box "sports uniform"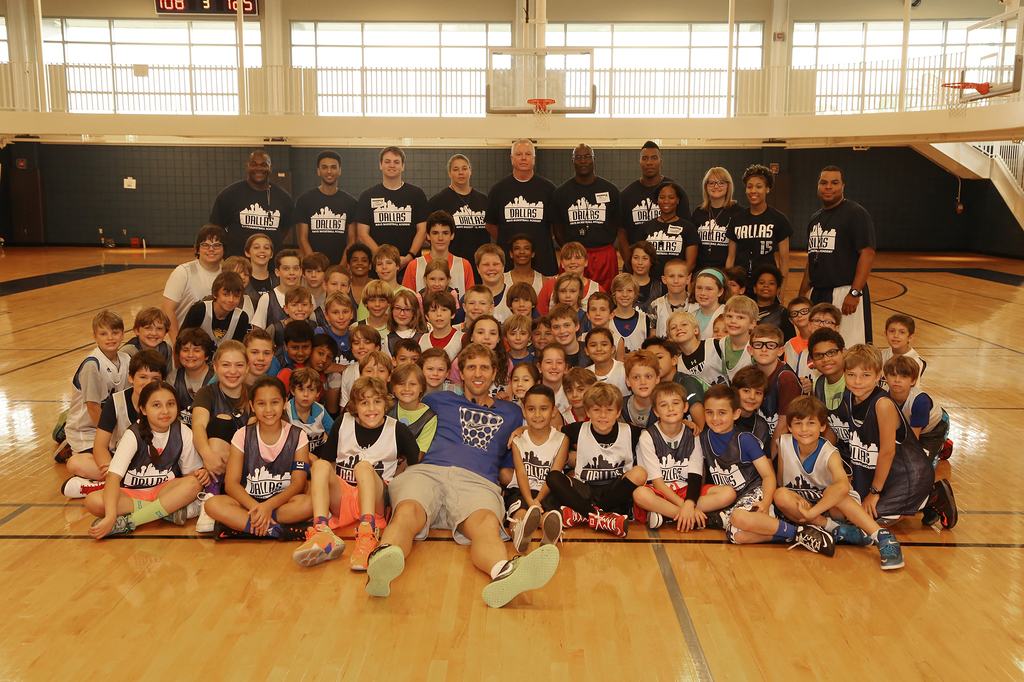
555,175,625,286
